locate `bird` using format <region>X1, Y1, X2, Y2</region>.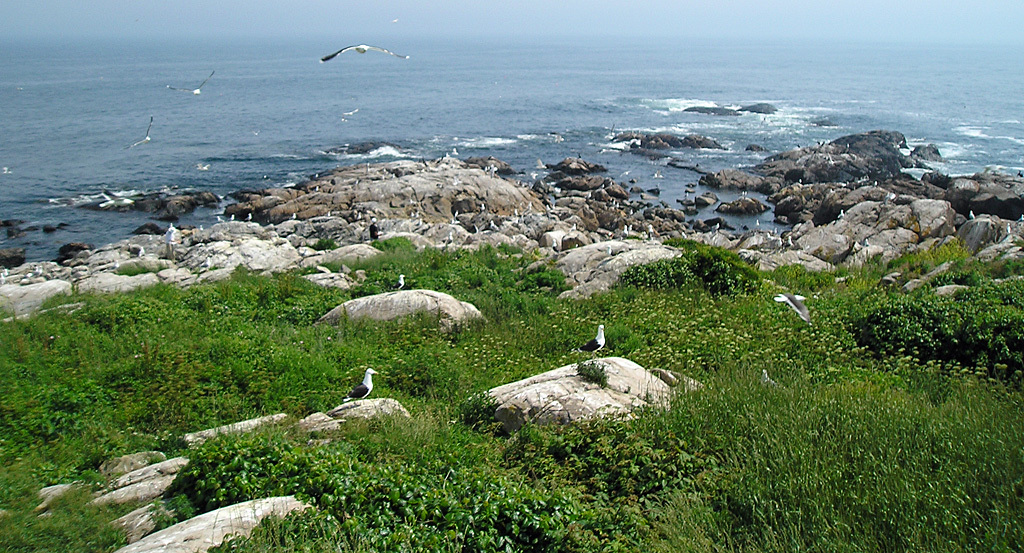
<region>579, 324, 606, 364</region>.
